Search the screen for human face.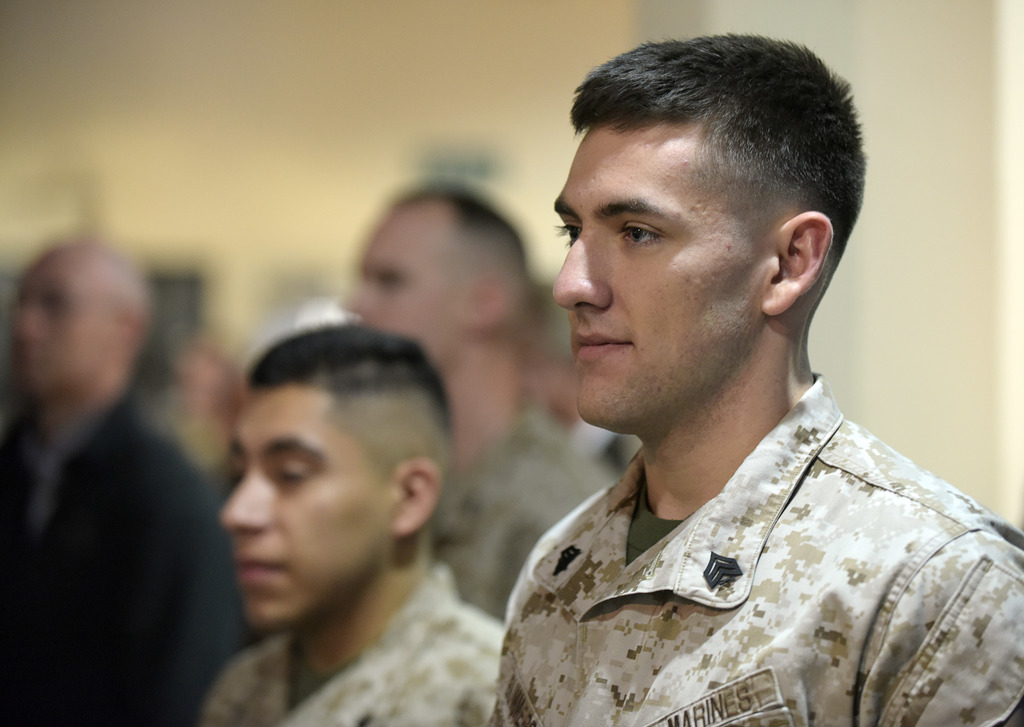
Found at box=[348, 203, 461, 362].
